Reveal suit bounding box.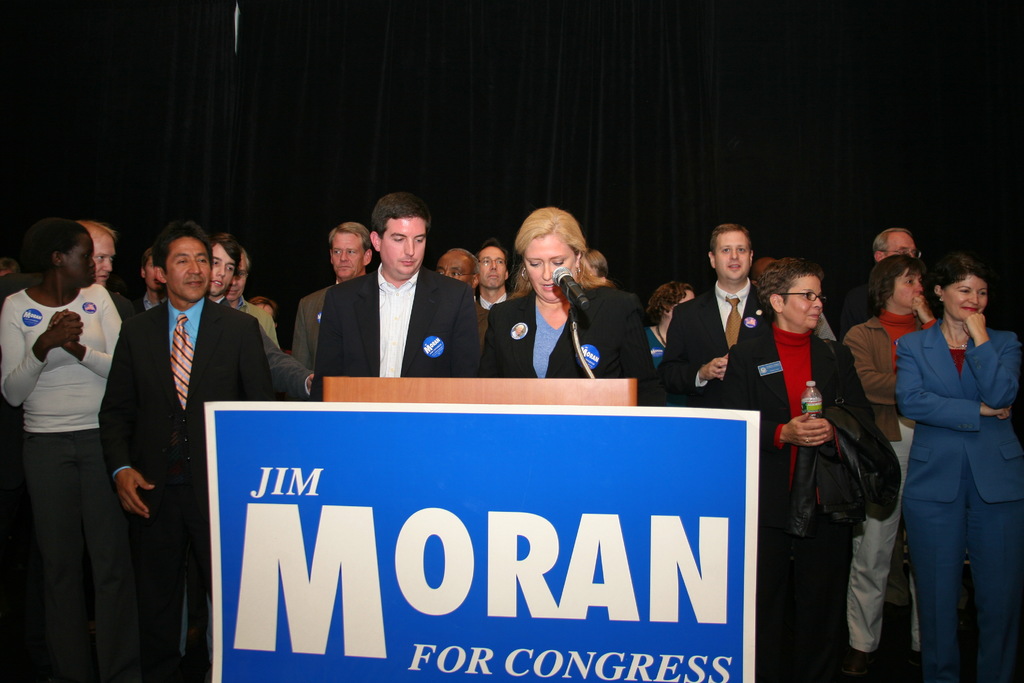
Revealed: <bbox>93, 214, 248, 651</bbox>.
